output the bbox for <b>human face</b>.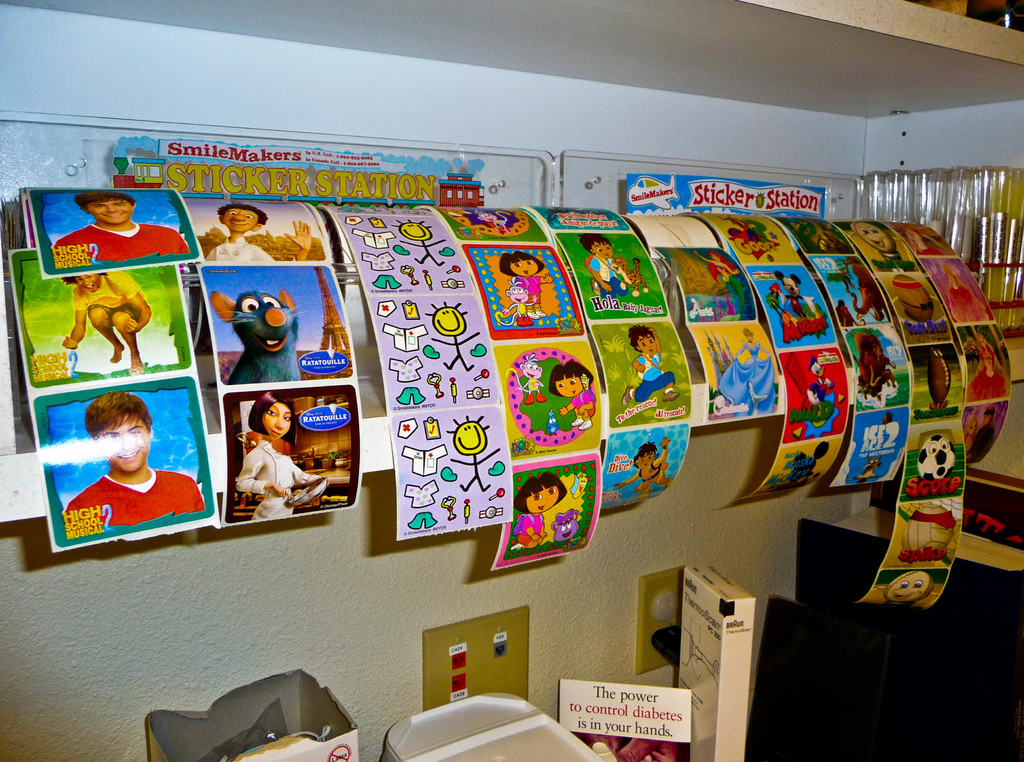
<box>221,206,257,234</box>.
